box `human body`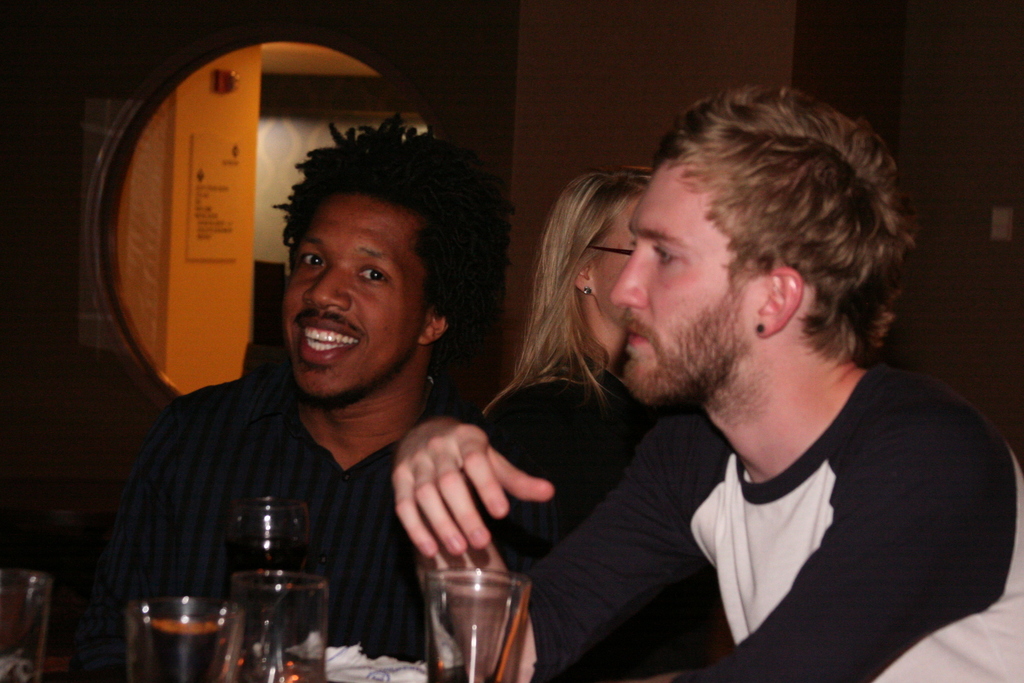
left=401, top=101, right=954, bottom=682
